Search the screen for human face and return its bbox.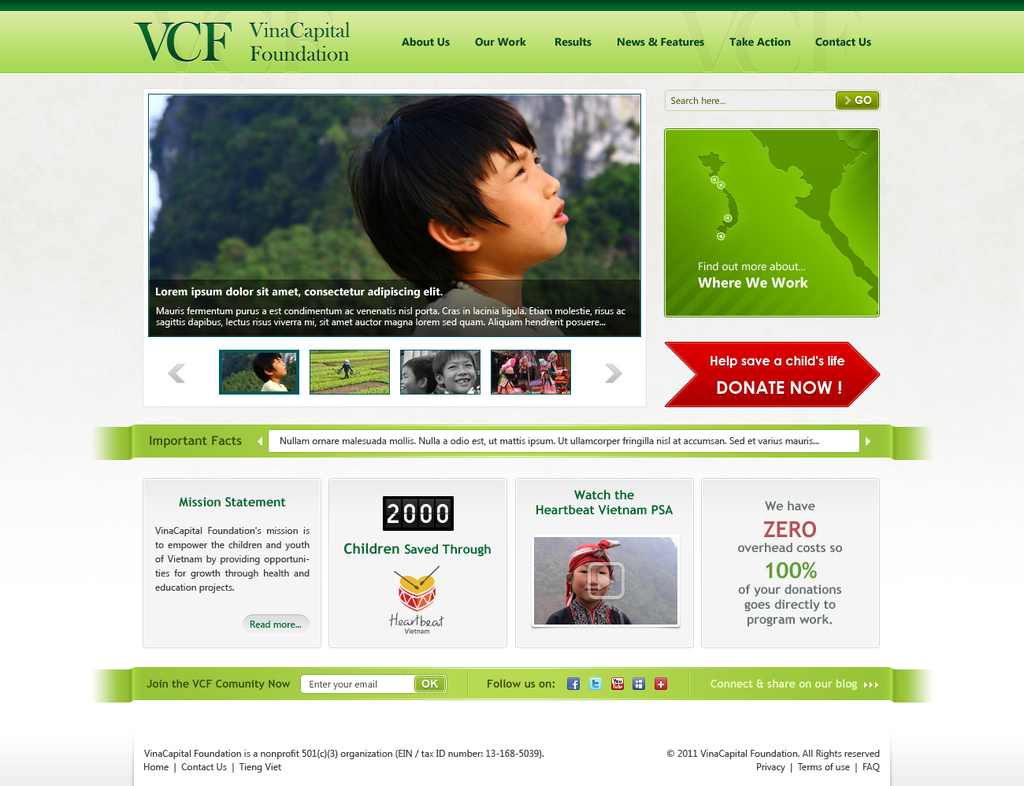
Found: (474,138,570,259).
